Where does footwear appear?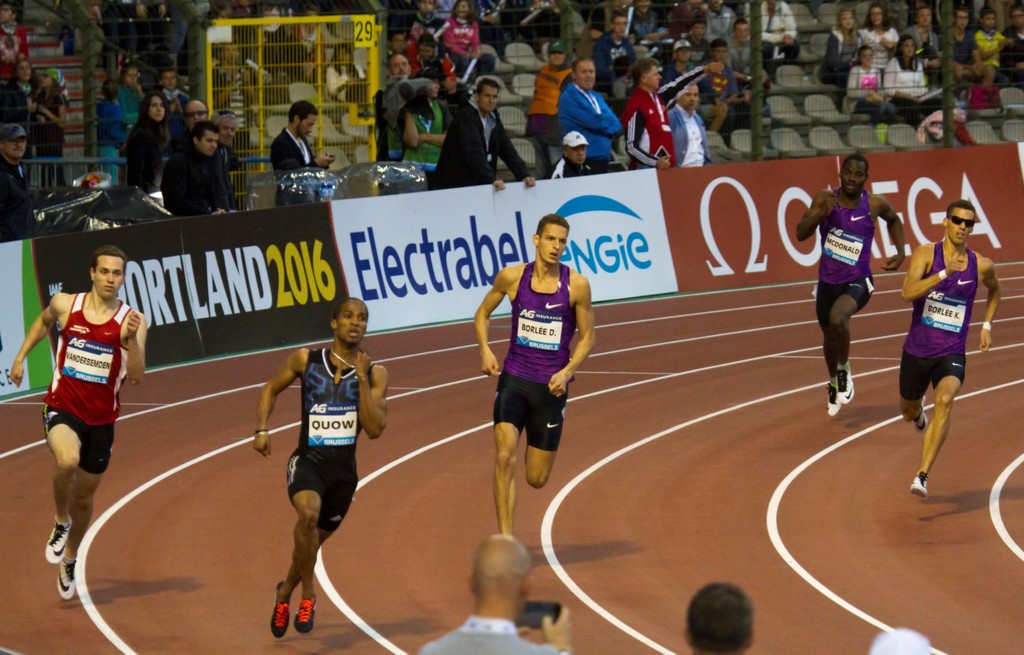
Appears at (294,599,314,636).
